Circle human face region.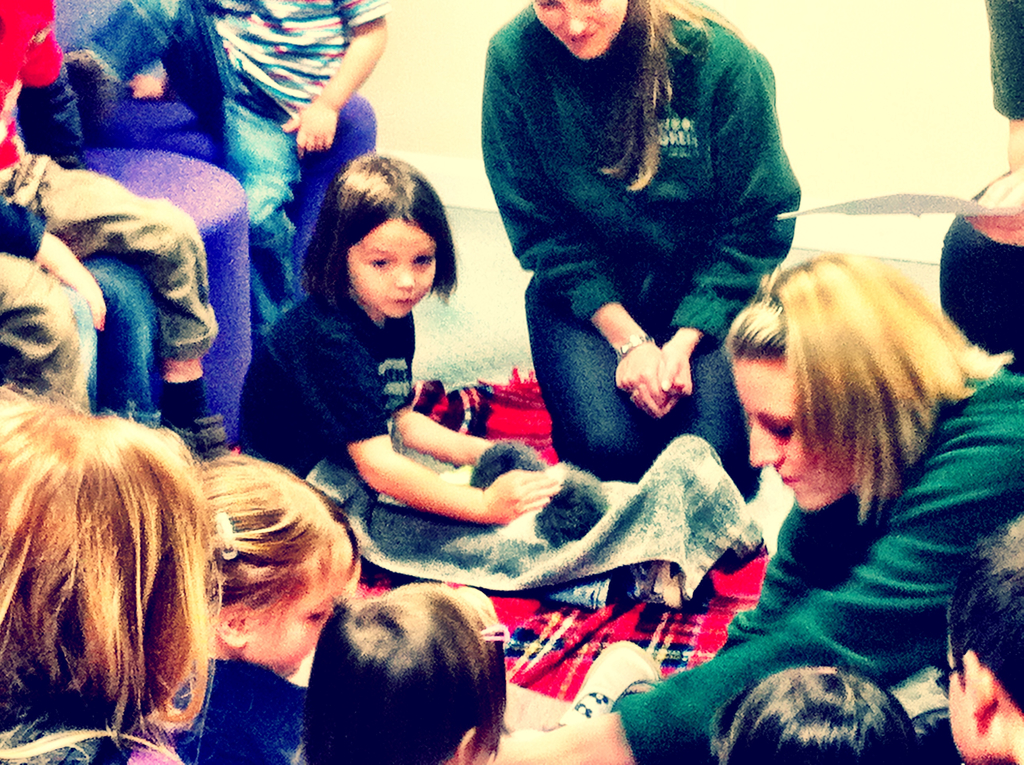
Region: bbox(351, 216, 445, 325).
